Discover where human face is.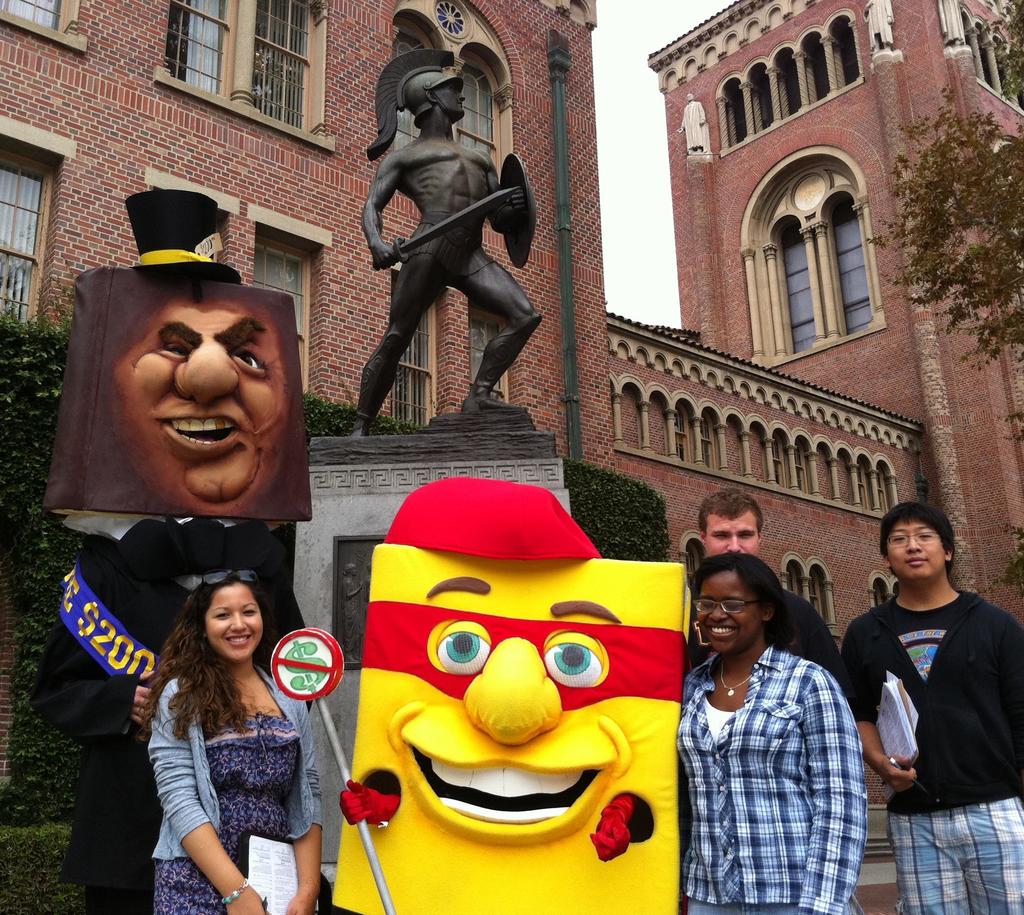
Discovered at Rect(424, 85, 467, 117).
